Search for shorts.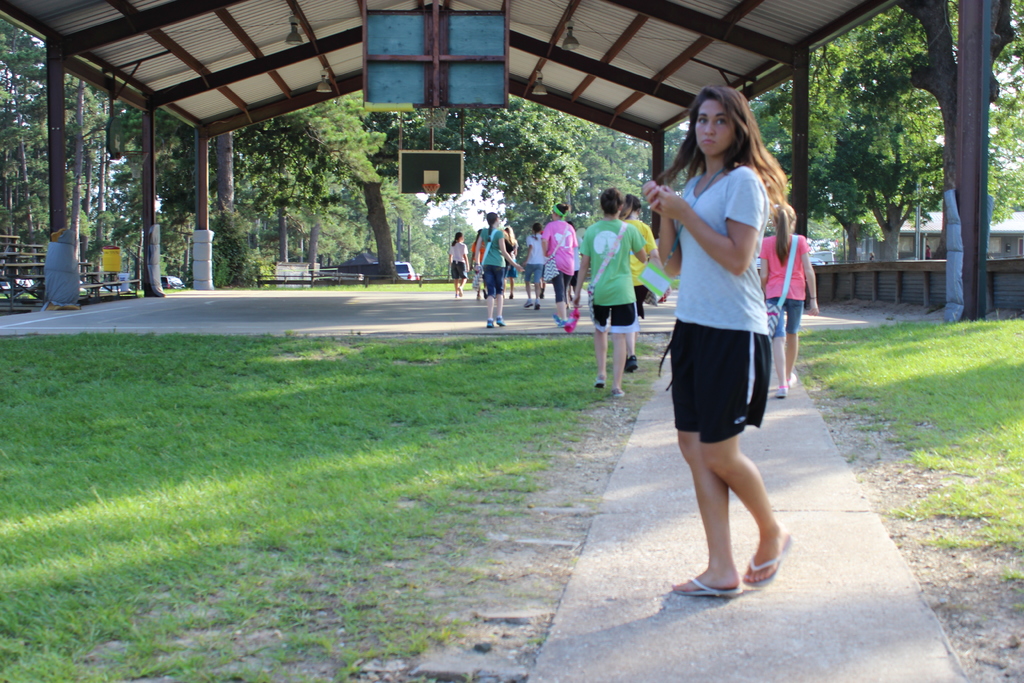
Found at 449 263 465 281.
